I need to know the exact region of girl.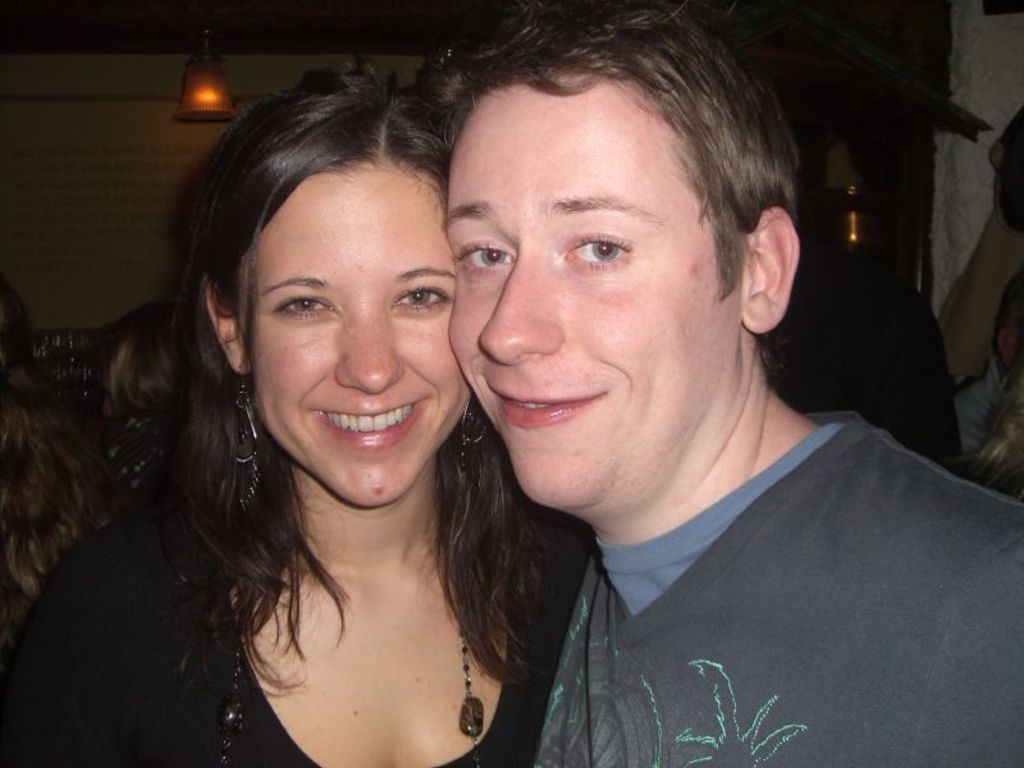
Region: bbox=(0, 67, 598, 767).
